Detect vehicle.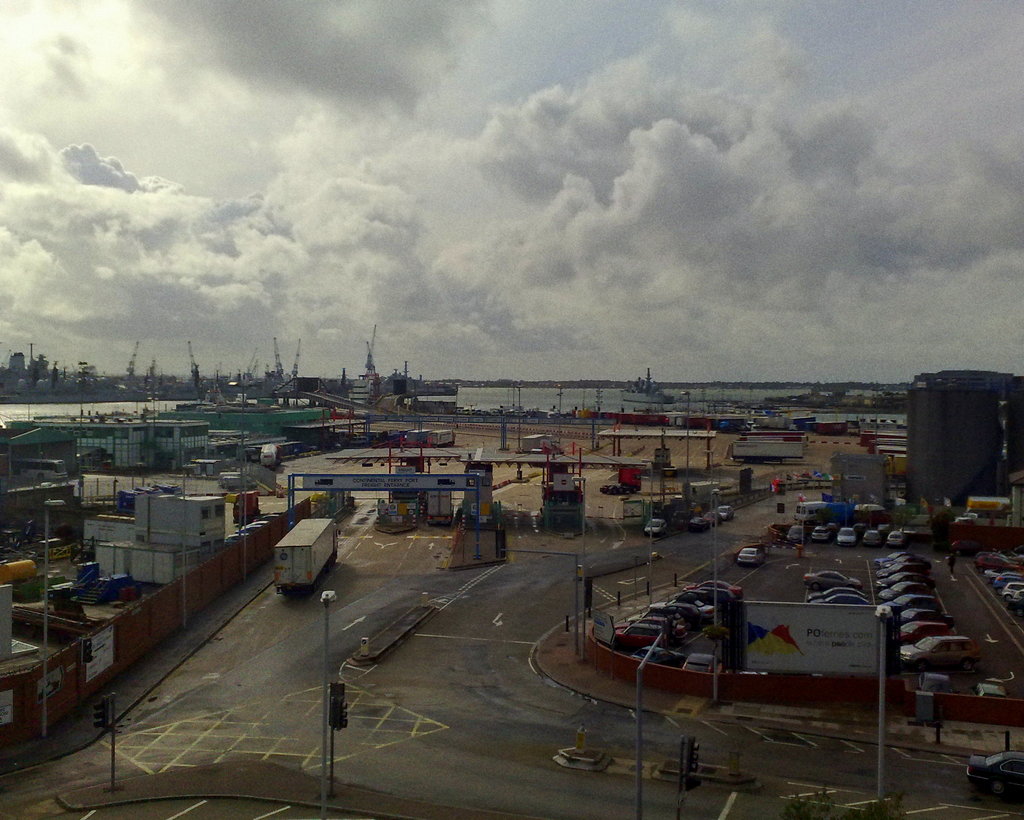
Detected at [x1=647, y1=519, x2=661, y2=540].
